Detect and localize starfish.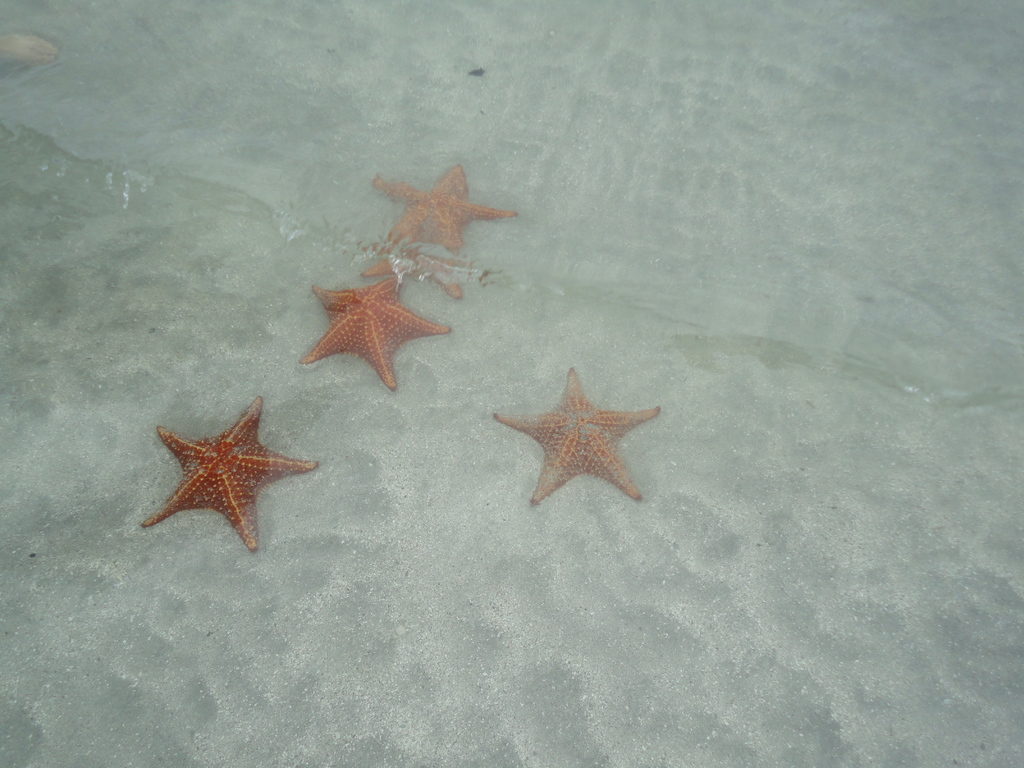
Localized at (left=492, top=365, right=660, bottom=504).
